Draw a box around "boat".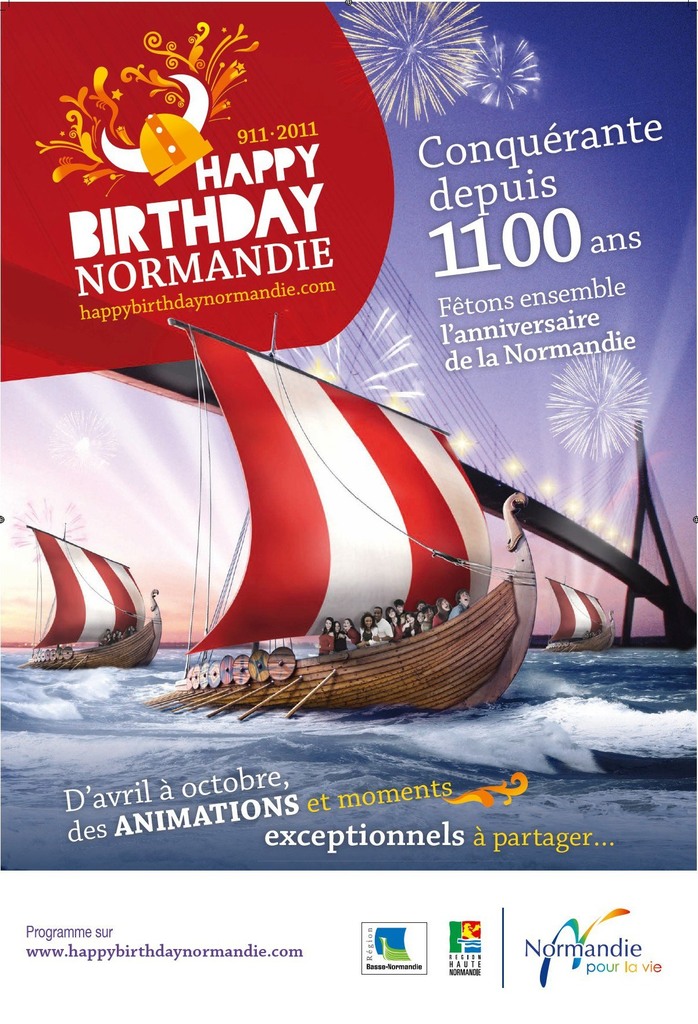
l=147, t=320, r=546, b=727.
